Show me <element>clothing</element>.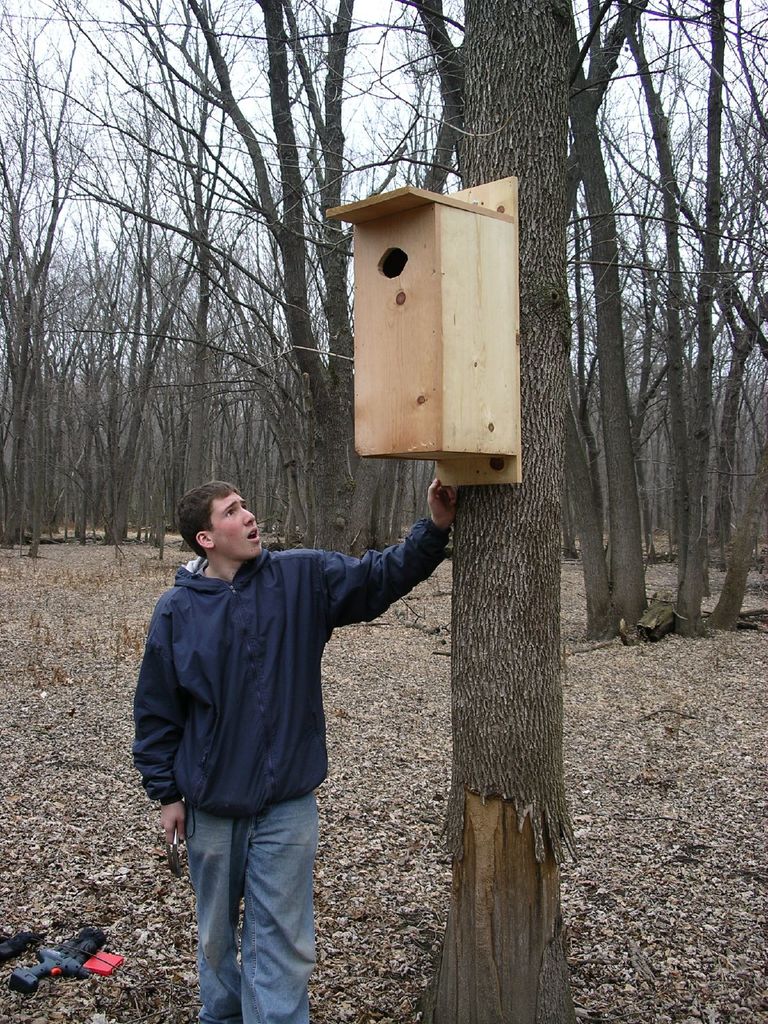
<element>clothing</element> is here: {"left": 132, "top": 472, "right": 447, "bottom": 940}.
